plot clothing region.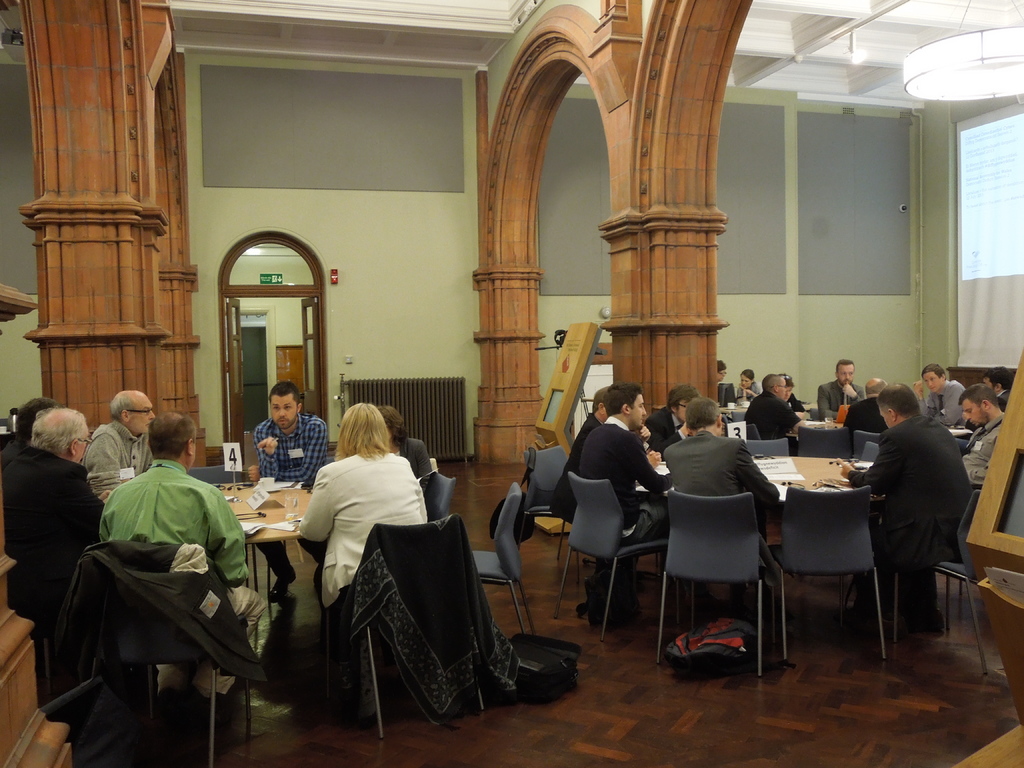
Plotted at left=740, top=392, right=800, bottom=456.
